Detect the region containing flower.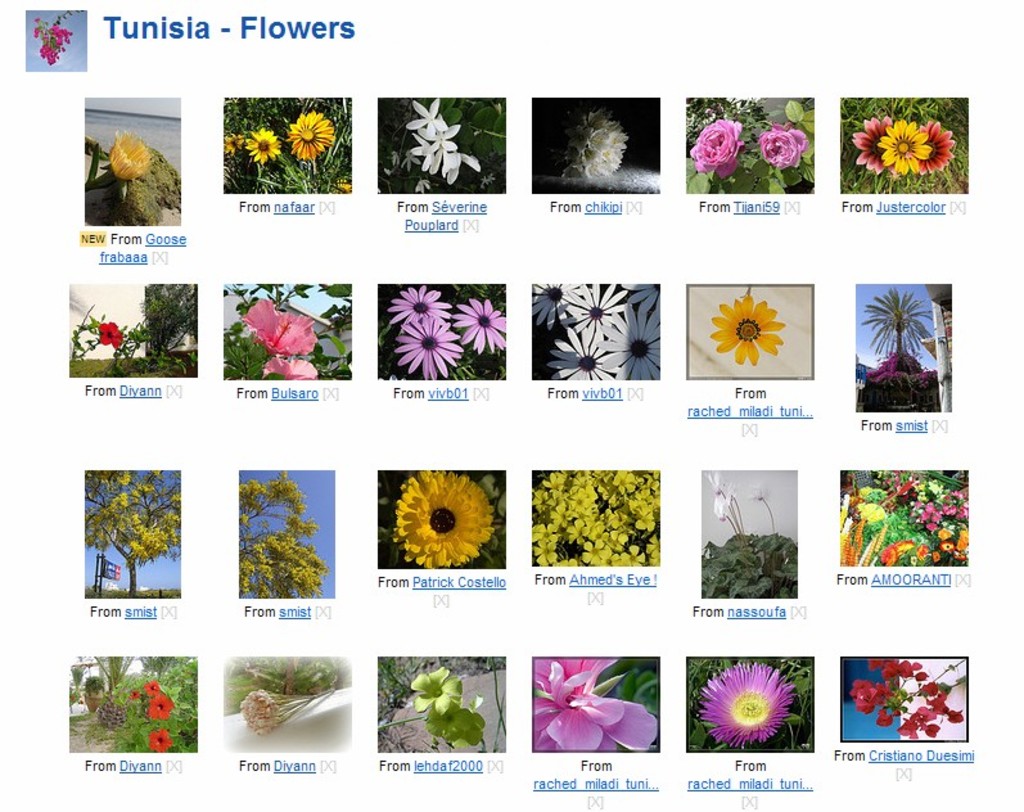
(699, 653, 812, 761).
